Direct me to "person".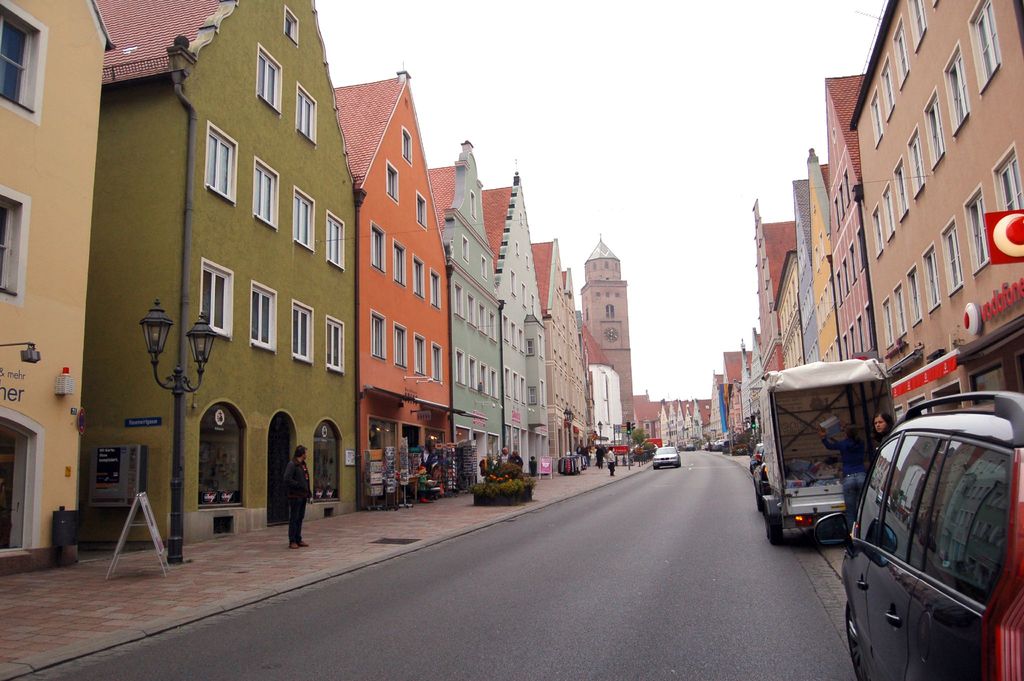
Direction: [x1=497, y1=445, x2=512, y2=464].
